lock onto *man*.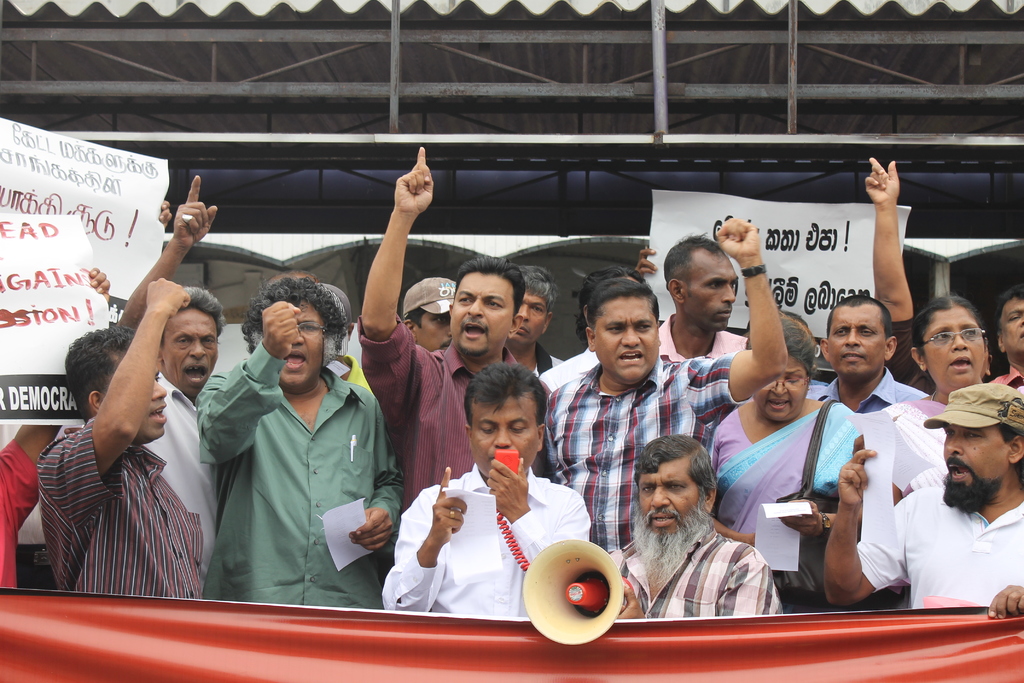
Locked: 392 277 464 393.
